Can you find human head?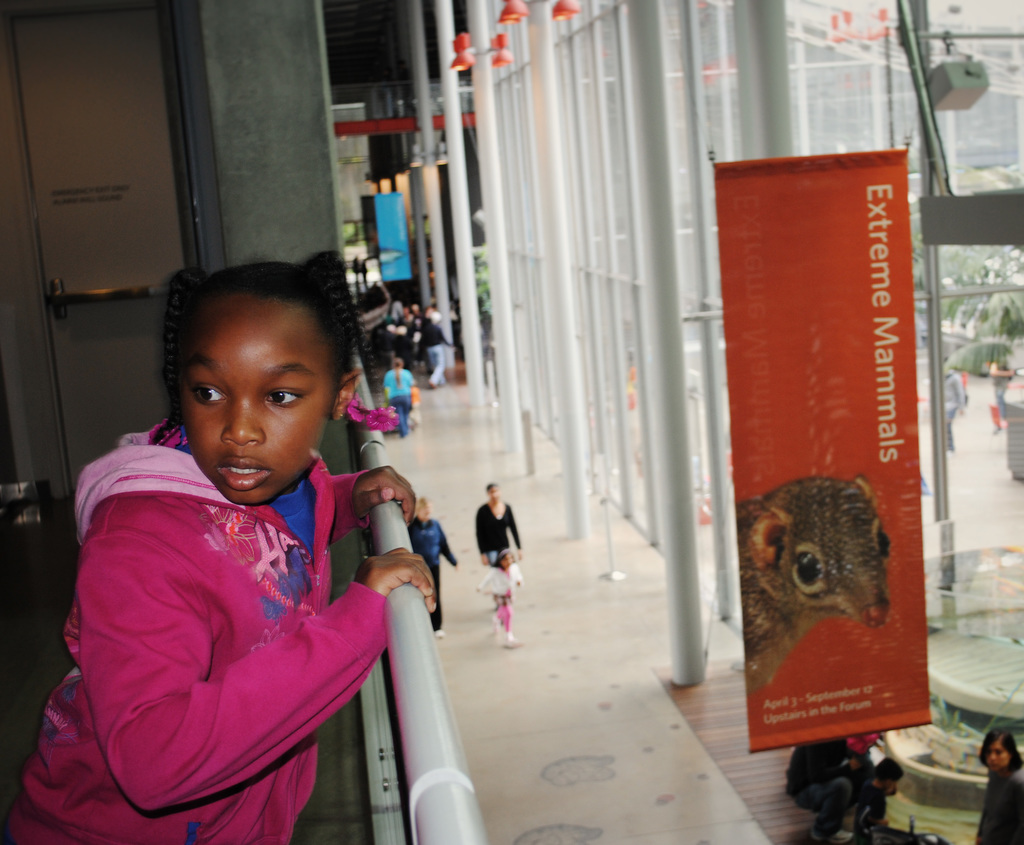
Yes, bounding box: box(484, 480, 501, 503).
